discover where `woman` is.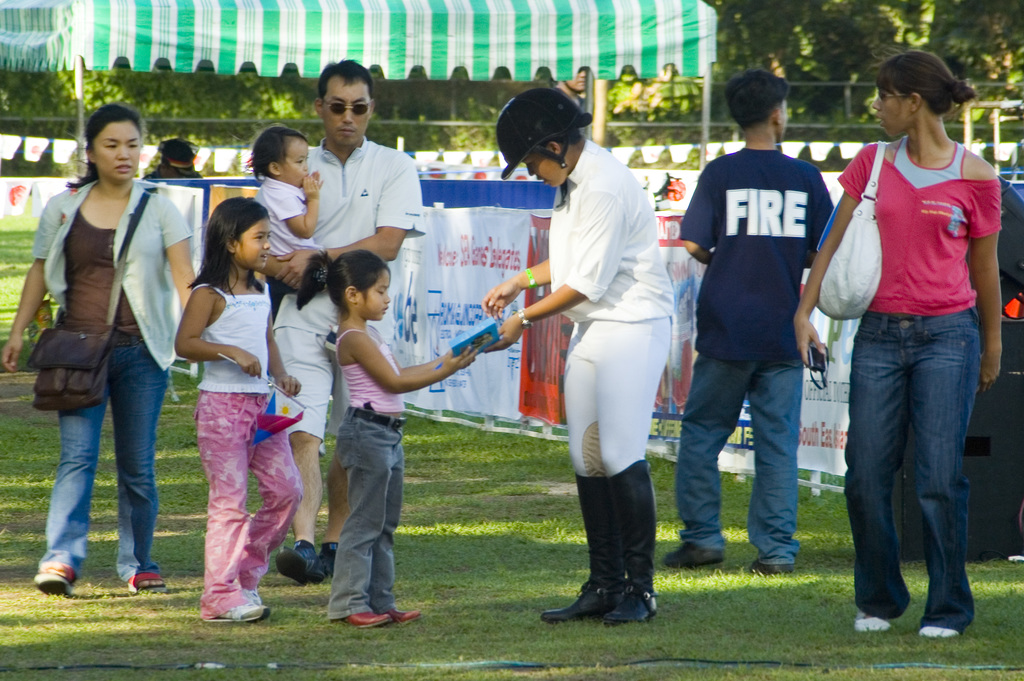
Discovered at box=[14, 100, 195, 596].
